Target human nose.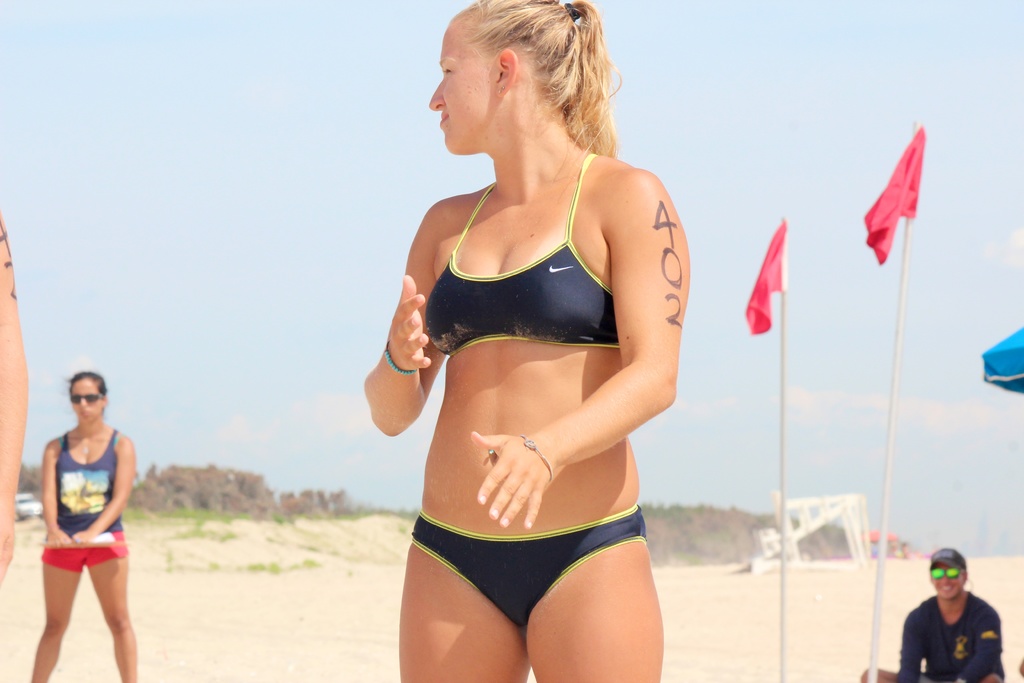
Target region: (x1=942, y1=577, x2=948, y2=582).
